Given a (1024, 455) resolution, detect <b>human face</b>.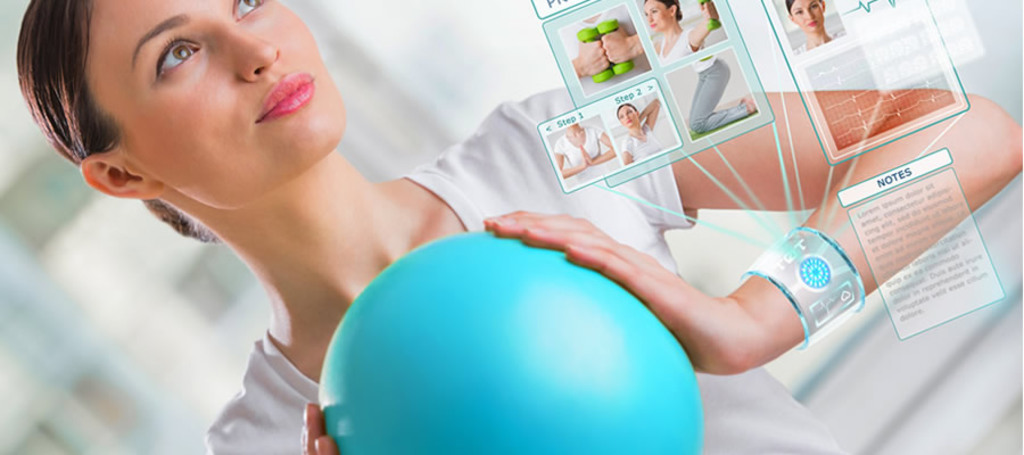
locate(643, 0, 672, 30).
